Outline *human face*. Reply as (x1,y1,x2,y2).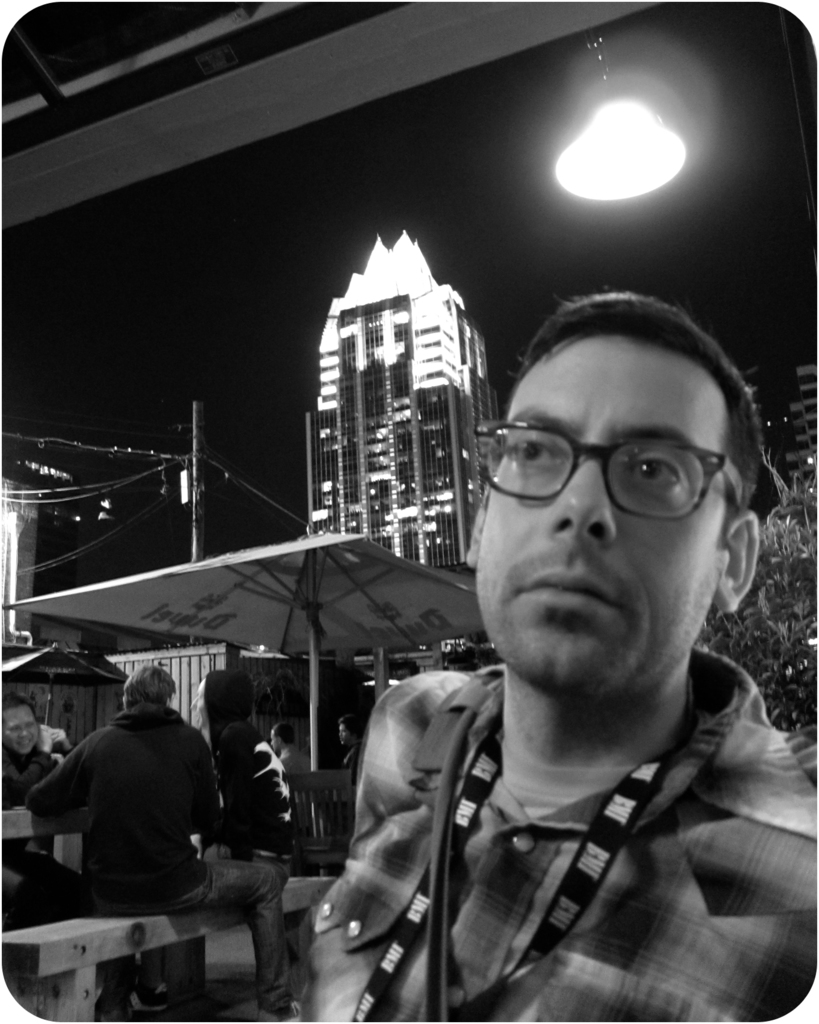
(1,707,35,756).
